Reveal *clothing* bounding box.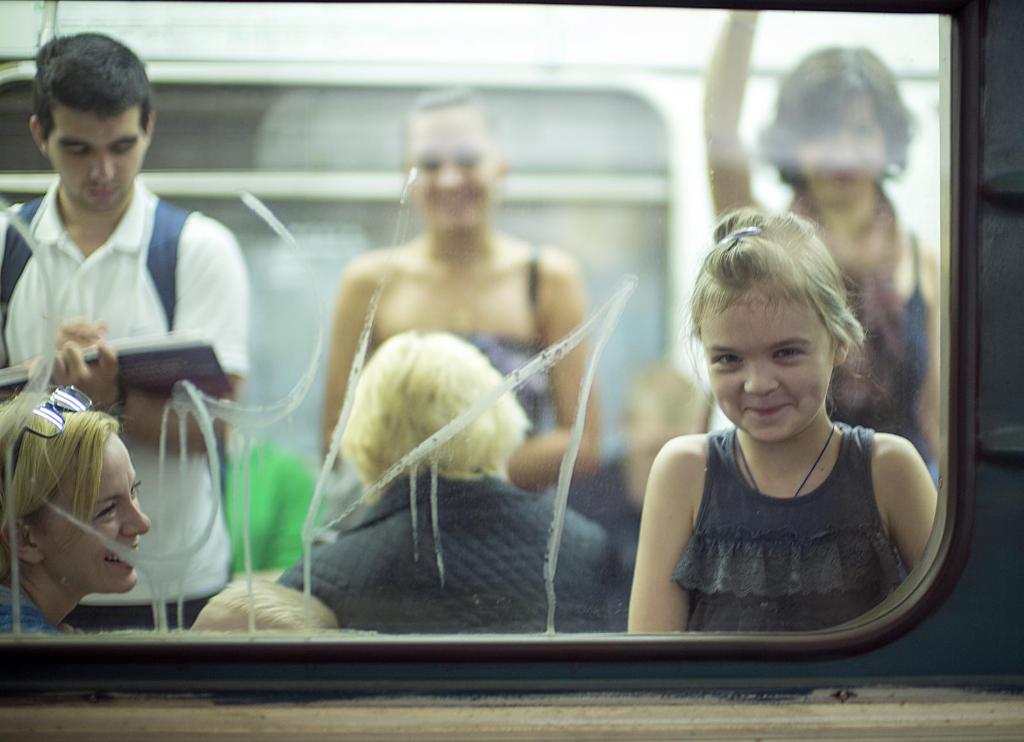
Revealed: 0 175 256 630.
